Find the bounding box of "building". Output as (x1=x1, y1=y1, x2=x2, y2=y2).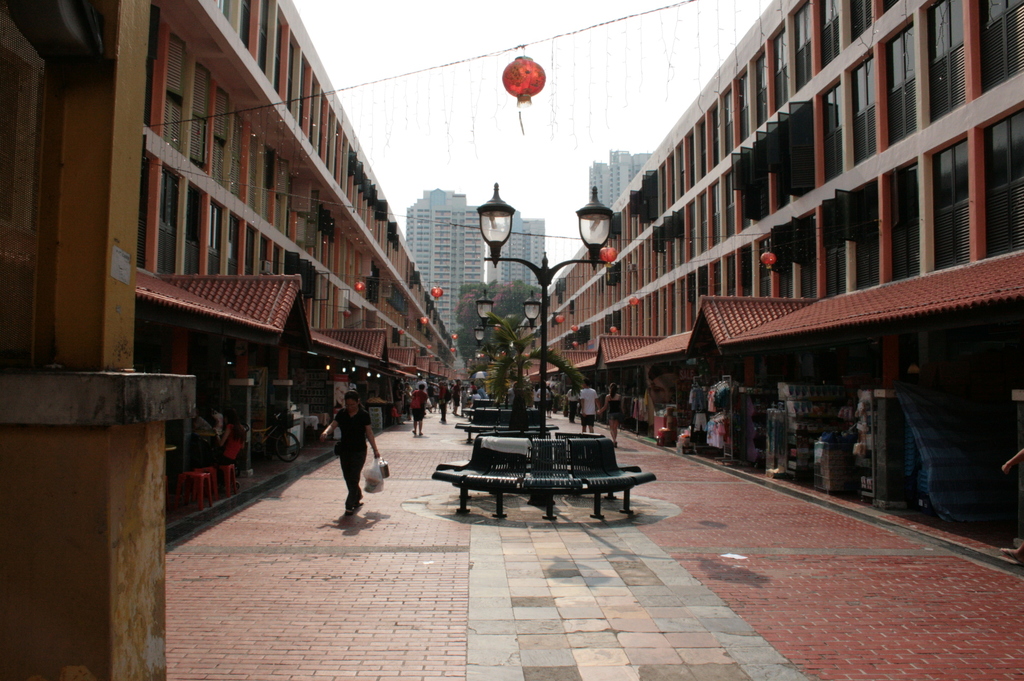
(x1=586, y1=153, x2=654, y2=208).
